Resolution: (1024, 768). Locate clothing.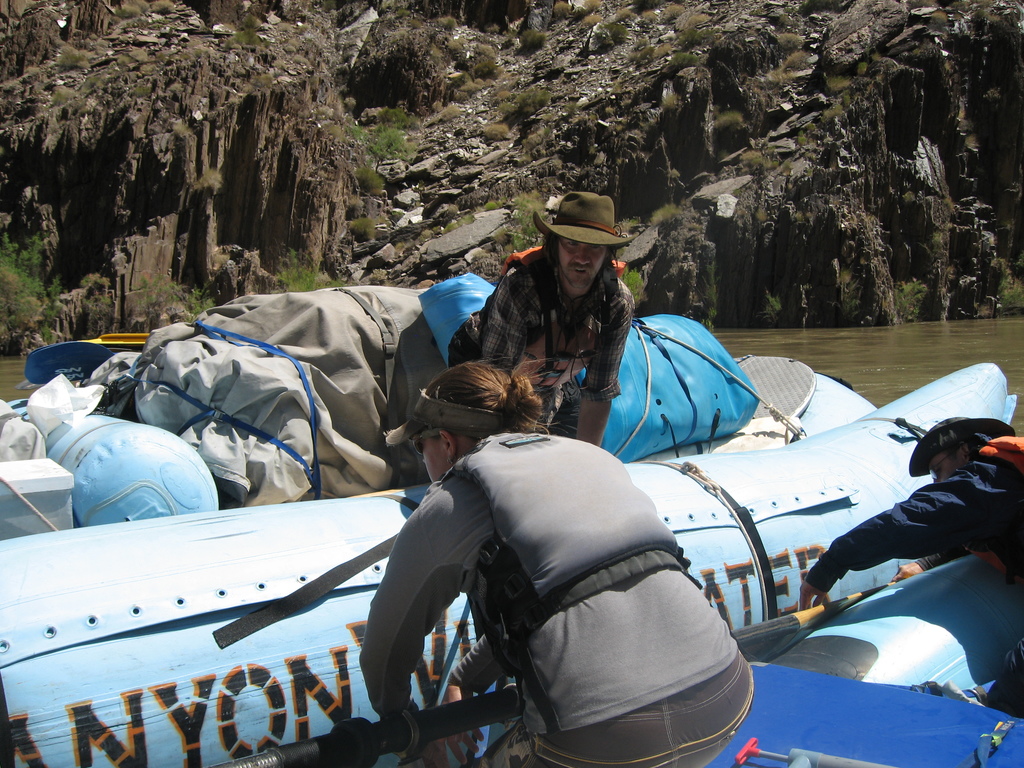
x1=448 y1=246 x2=636 y2=444.
